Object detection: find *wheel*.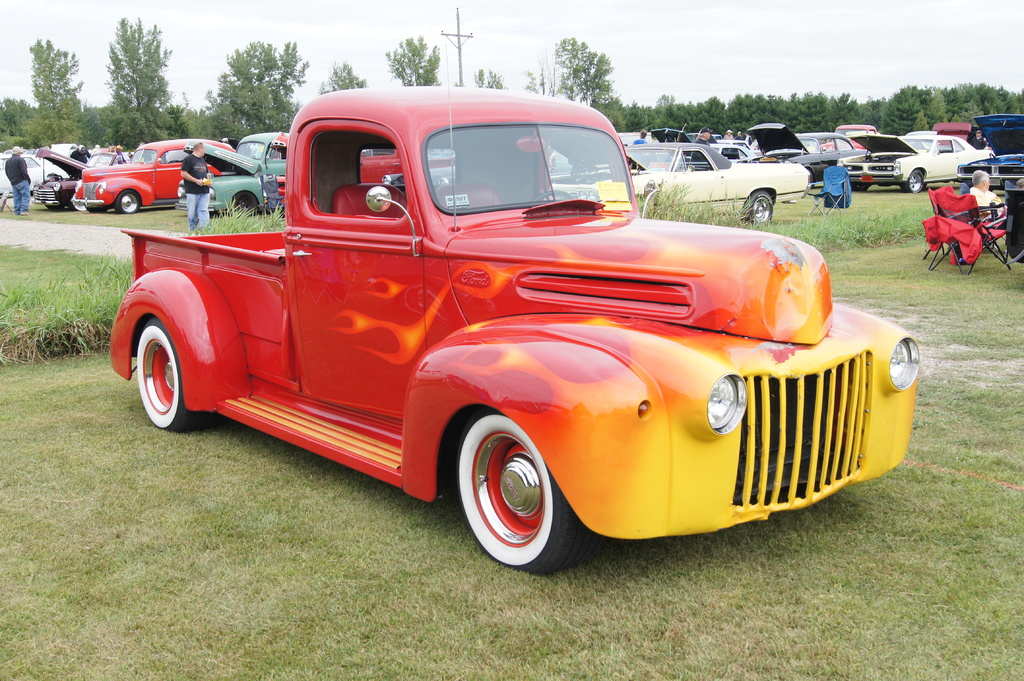
rect(138, 319, 211, 430).
